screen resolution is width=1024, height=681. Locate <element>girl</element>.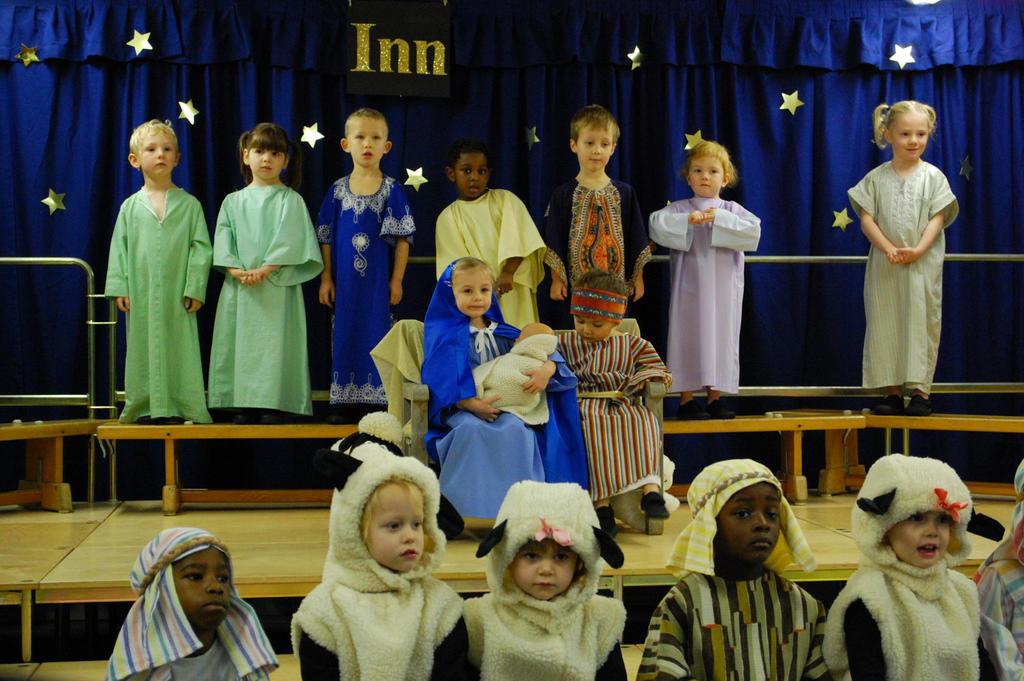
BBox(413, 250, 589, 540).
